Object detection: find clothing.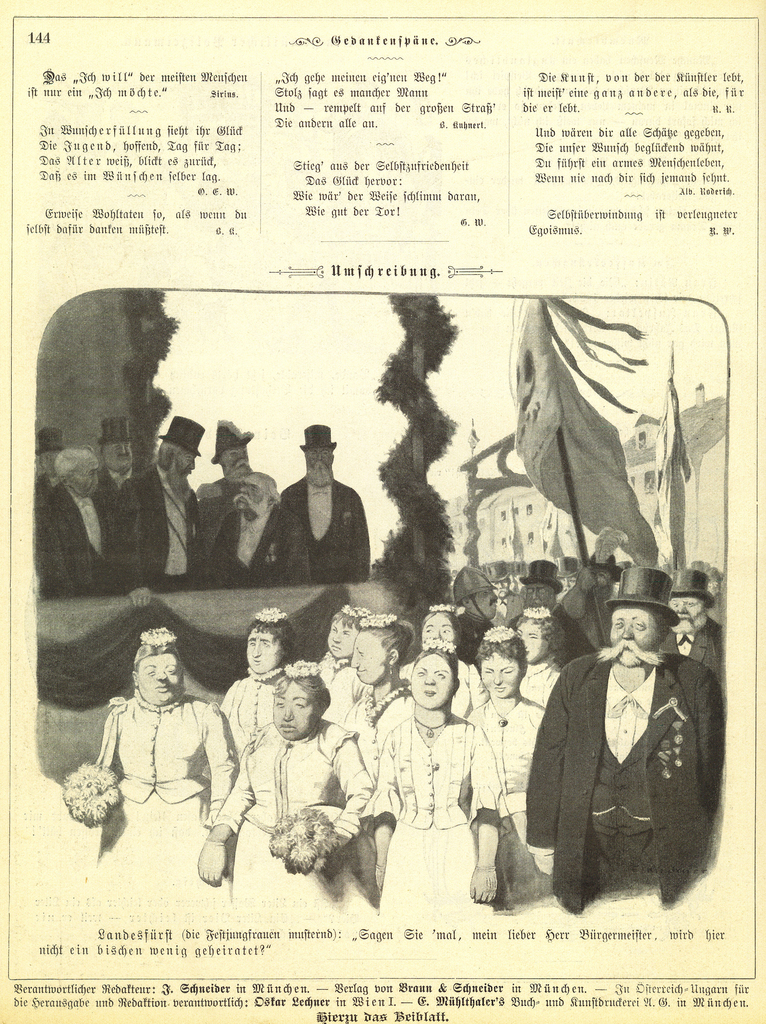
region(210, 501, 310, 585).
